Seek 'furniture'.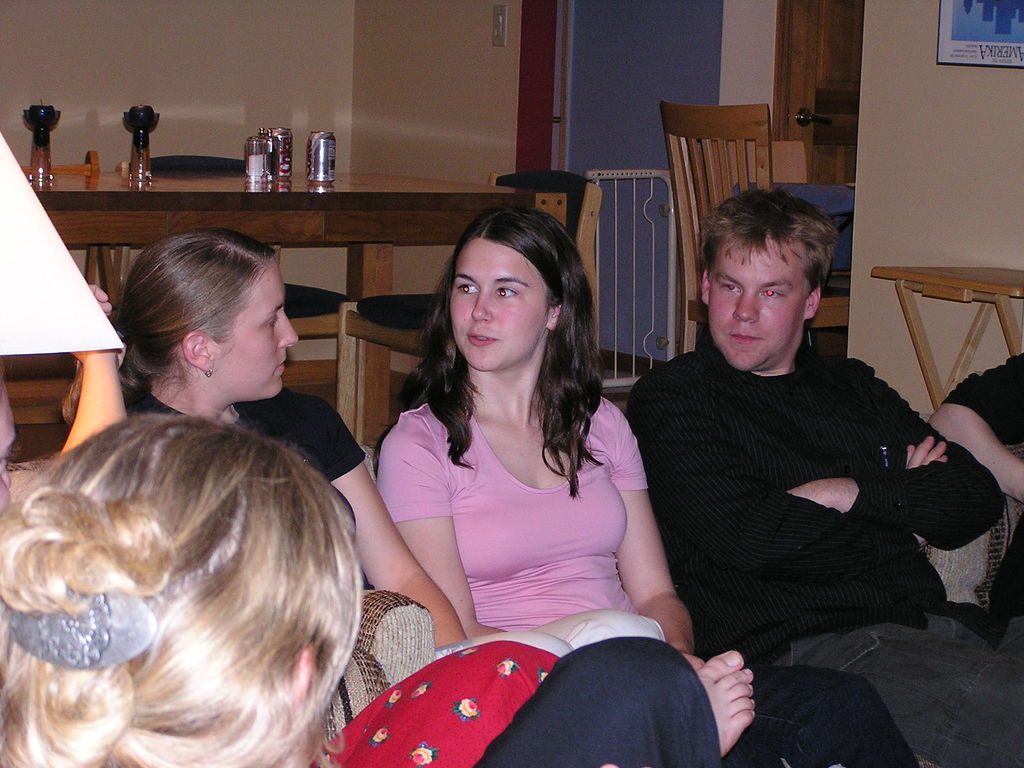
657 97 775 355.
